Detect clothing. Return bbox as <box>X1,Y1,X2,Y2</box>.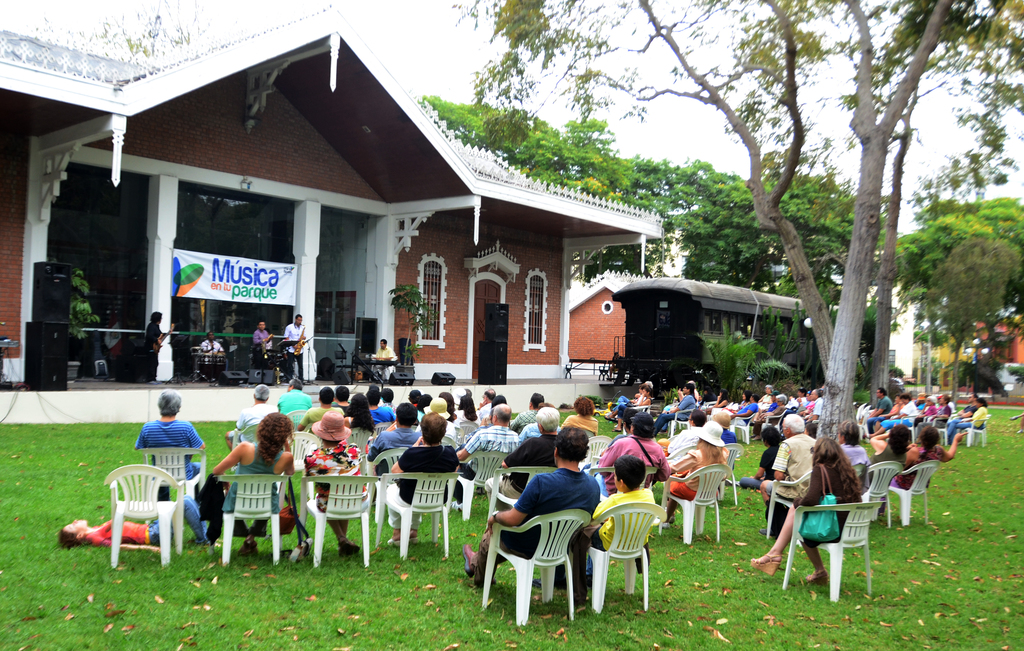
<box>464,421,524,456</box>.
